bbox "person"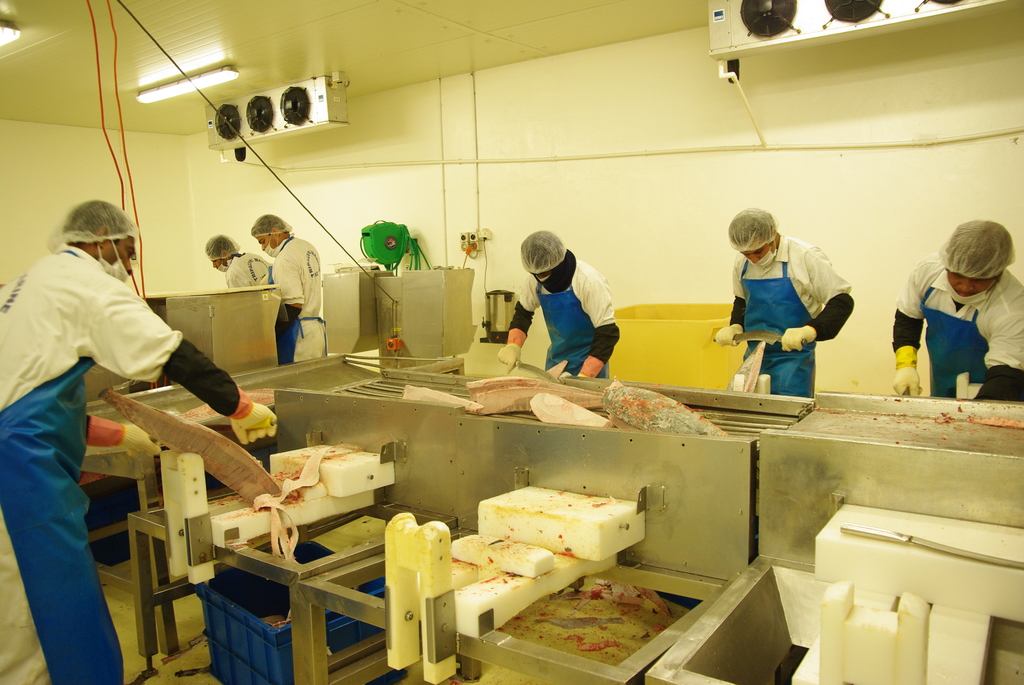
bbox=[710, 207, 856, 391]
